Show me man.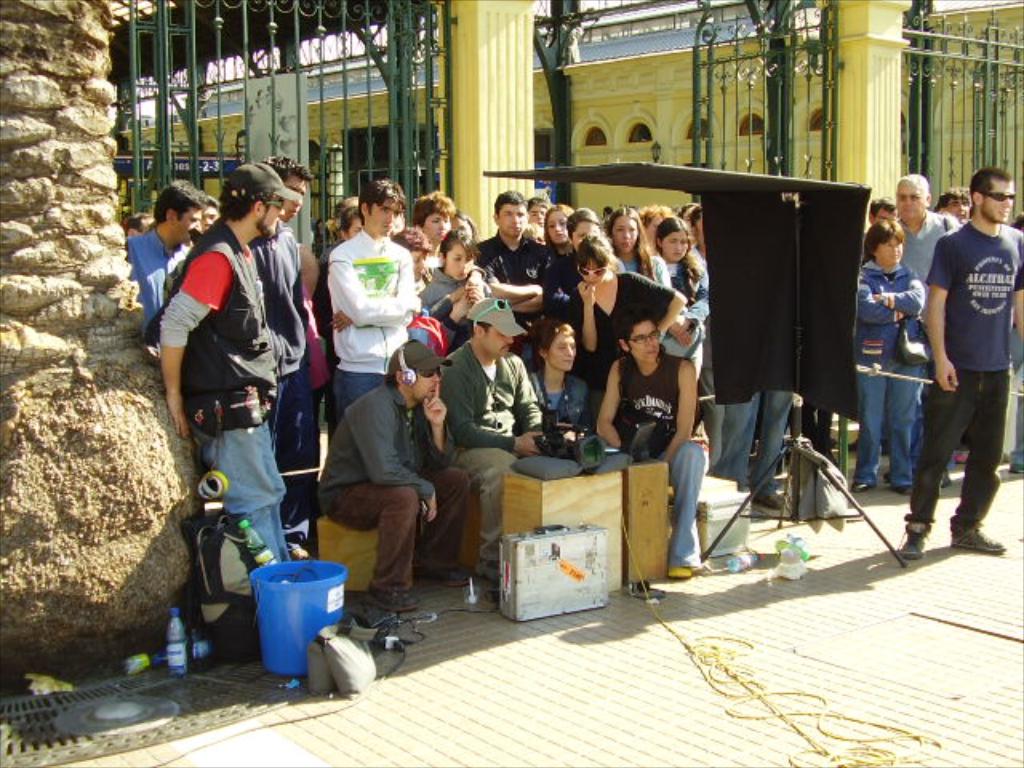
man is here: select_region(245, 157, 320, 558).
